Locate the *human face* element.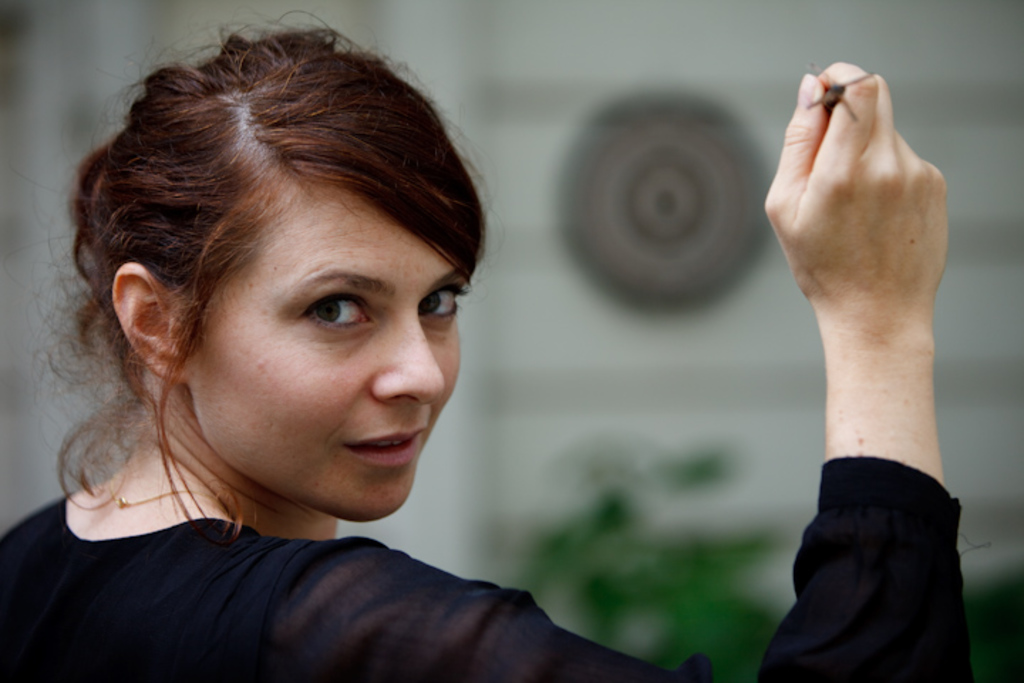
Element bbox: bbox(192, 182, 464, 525).
